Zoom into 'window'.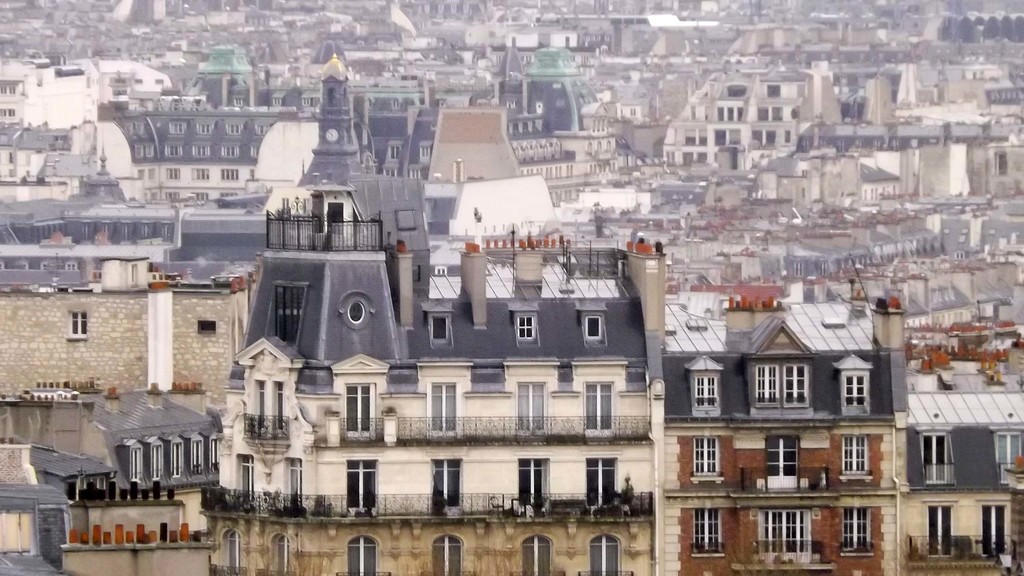
Zoom target: l=246, t=338, r=291, b=444.
